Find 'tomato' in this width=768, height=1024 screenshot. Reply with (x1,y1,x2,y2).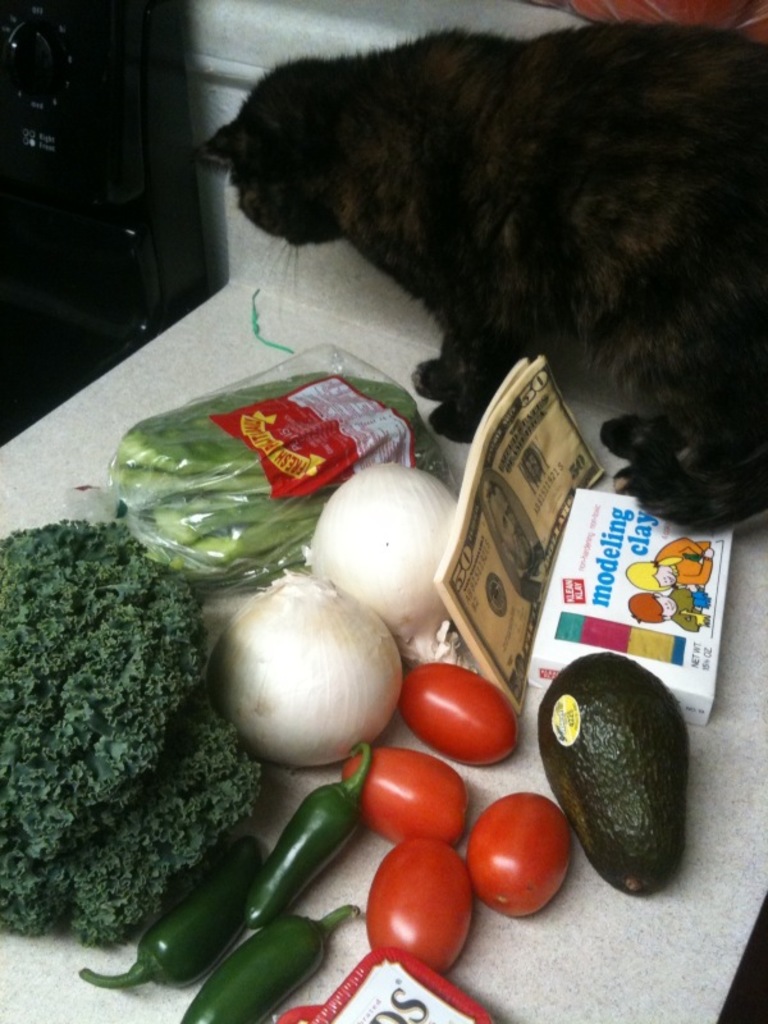
(342,748,475,842).
